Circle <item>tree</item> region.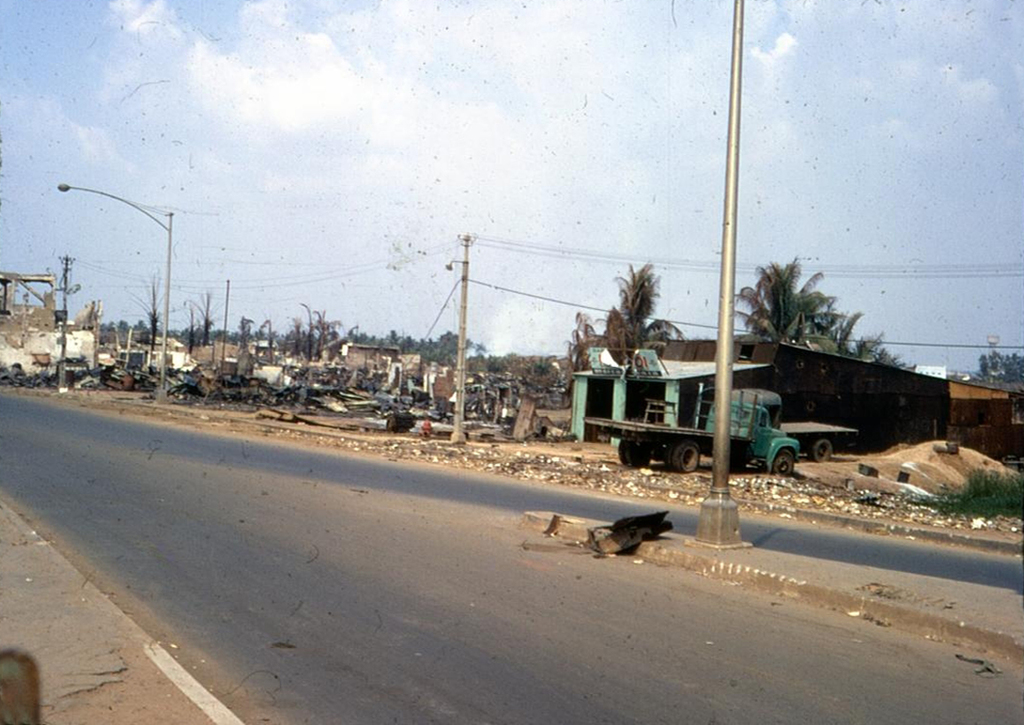
Region: 799 295 915 372.
